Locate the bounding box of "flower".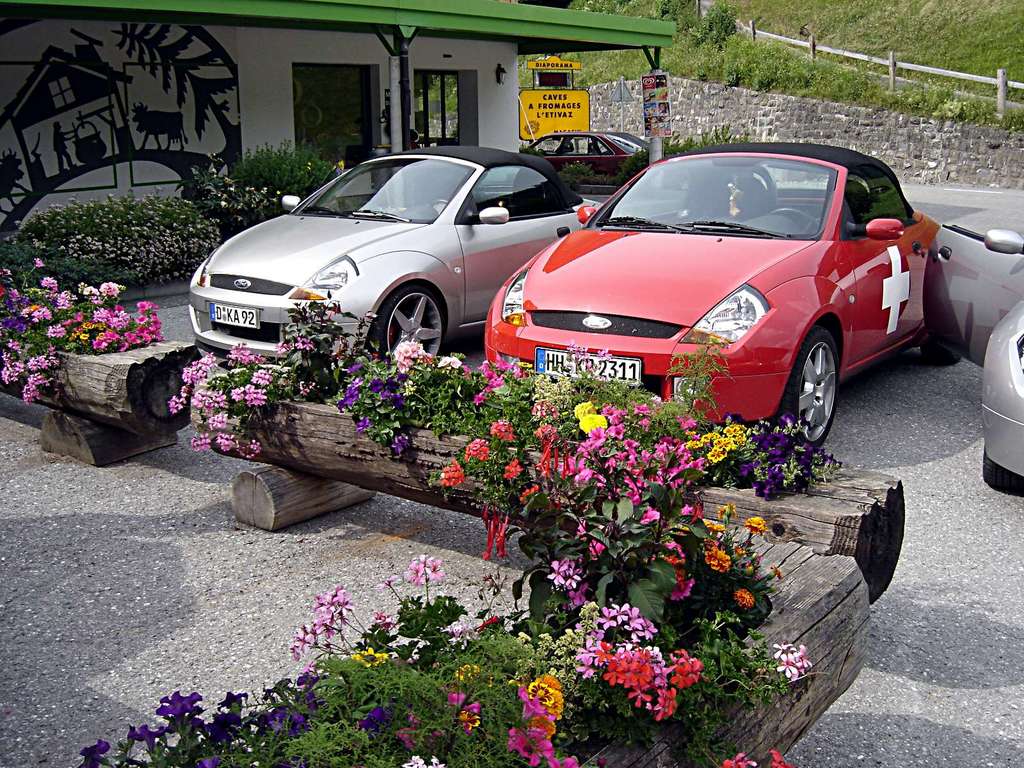
Bounding box: 447/462/465/486.
